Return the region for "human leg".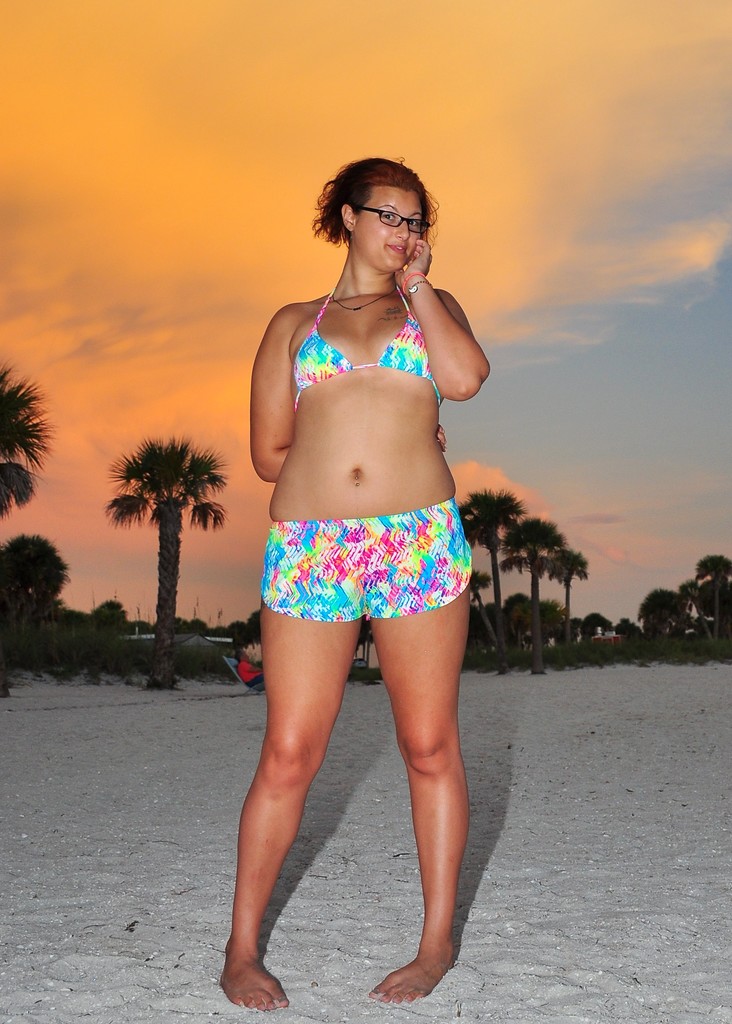
crop(218, 514, 367, 1007).
